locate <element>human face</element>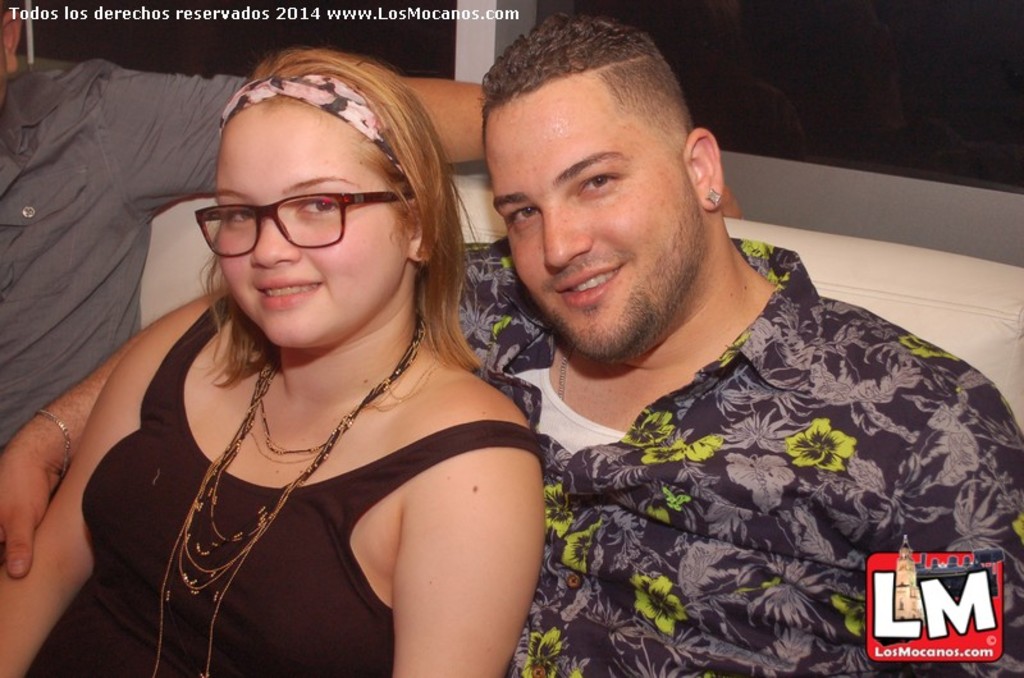
box=[216, 97, 410, 349]
